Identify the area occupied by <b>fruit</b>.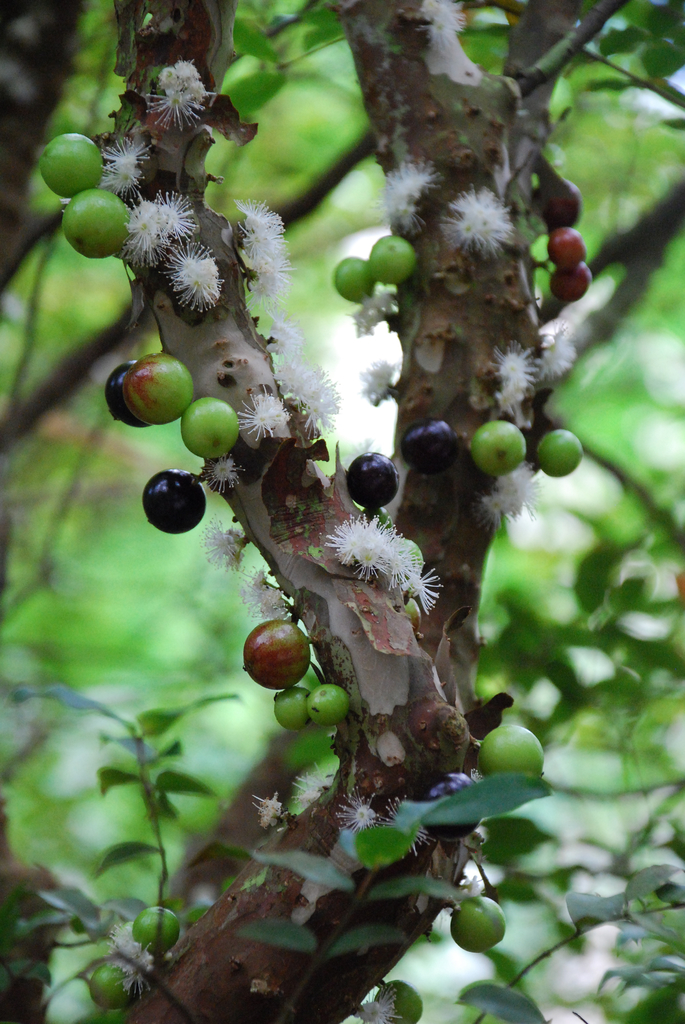
Area: <region>130, 357, 186, 415</region>.
